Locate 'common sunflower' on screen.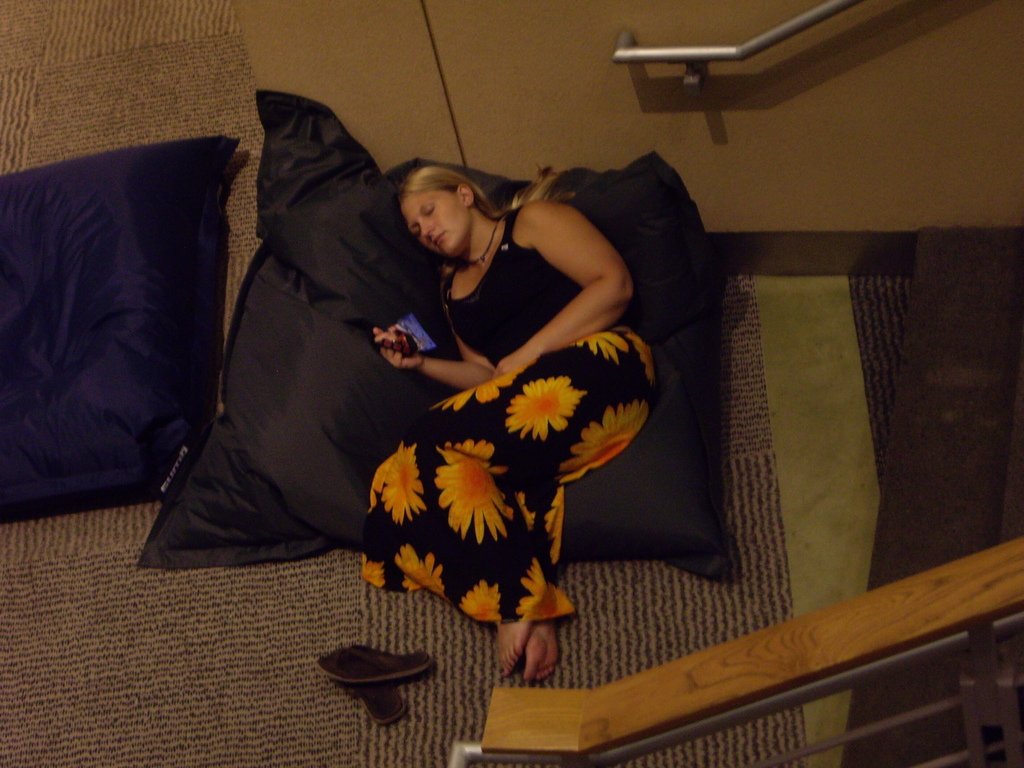
On screen at locate(437, 433, 511, 548).
